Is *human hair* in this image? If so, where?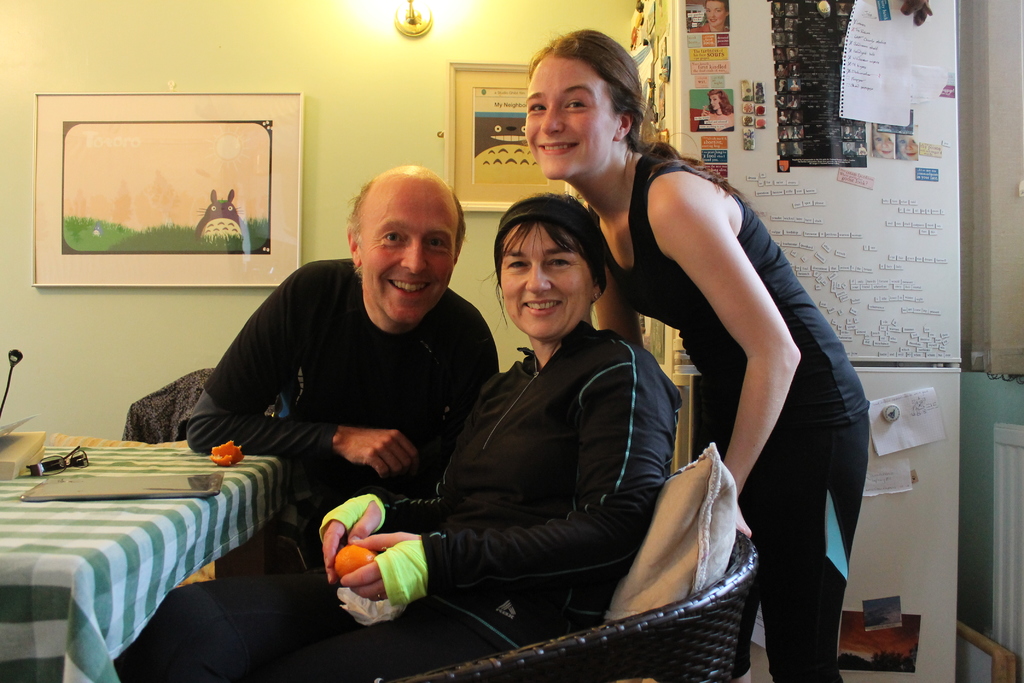
Yes, at rect(348, 188, 470, 284).
